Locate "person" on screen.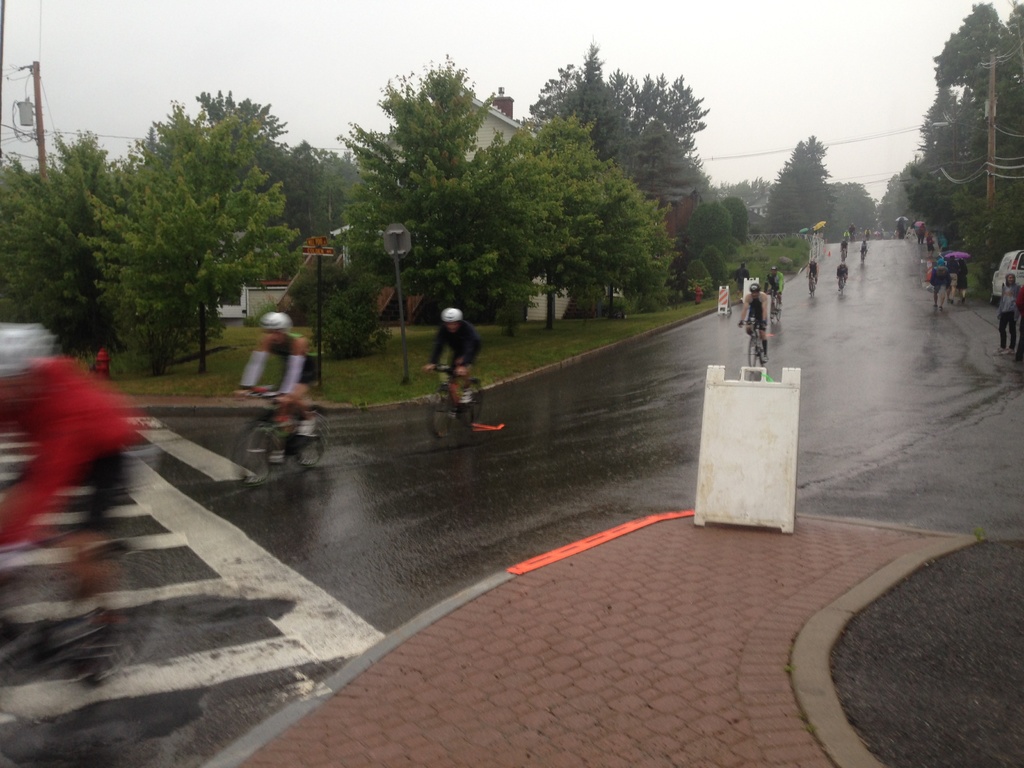
On screen at box(426, 303, 485, 413).
